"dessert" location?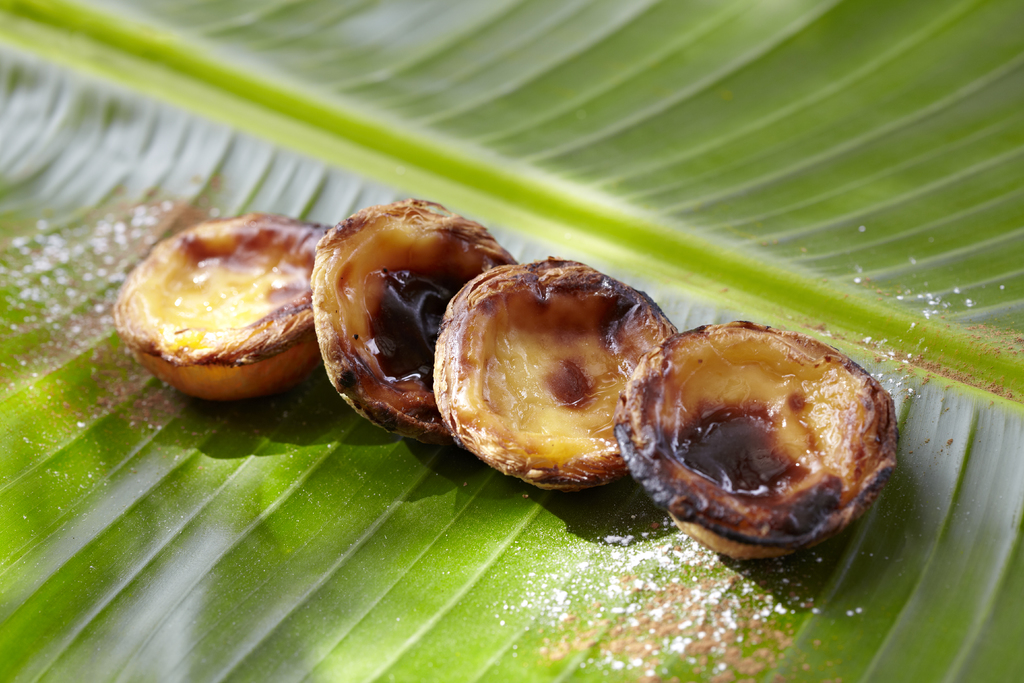
<box>116,217,308,388</box>
